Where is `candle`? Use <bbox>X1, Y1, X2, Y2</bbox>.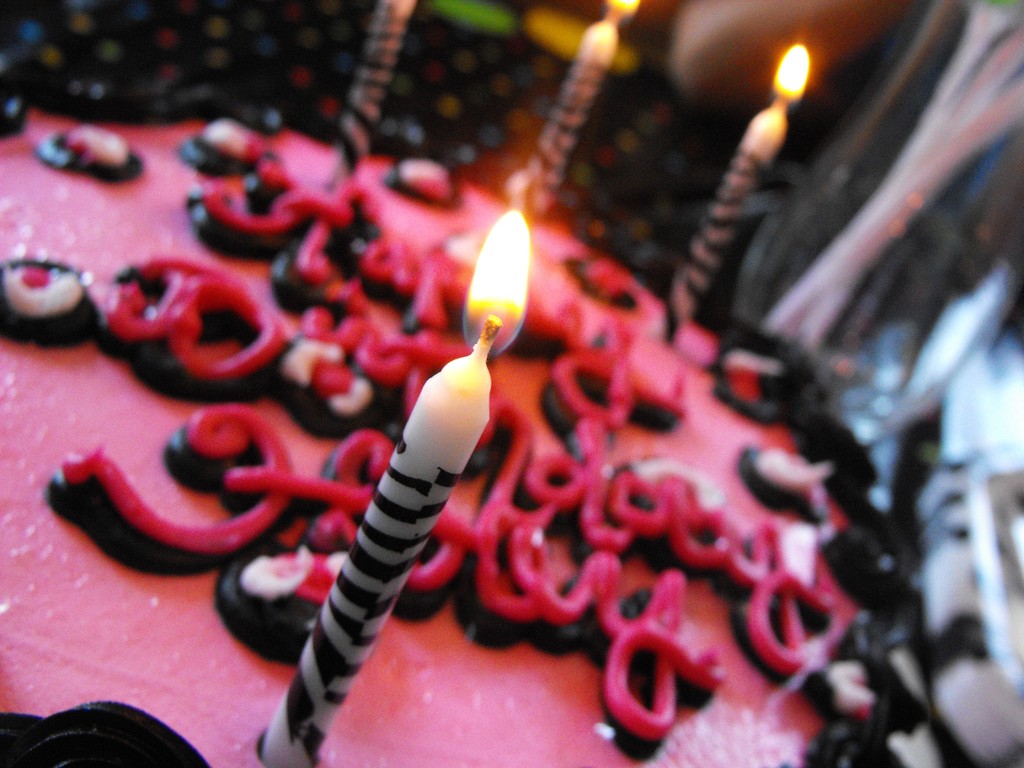
<bbox>513, 0, 646, 216</bbox>.
